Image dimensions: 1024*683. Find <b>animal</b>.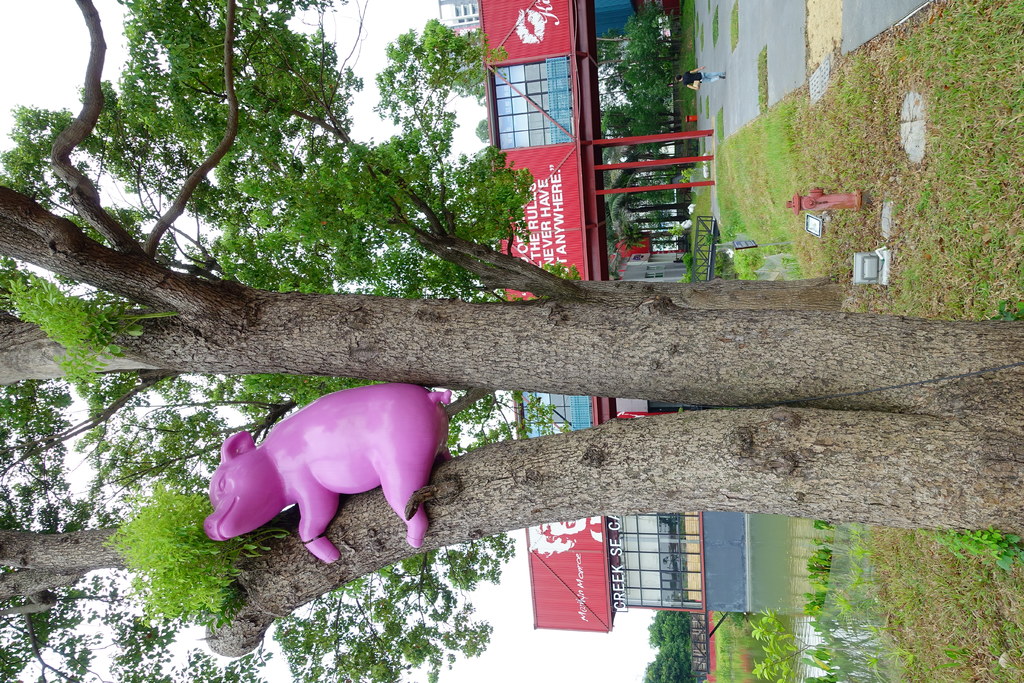
detection(201, 385, 449, 555).
